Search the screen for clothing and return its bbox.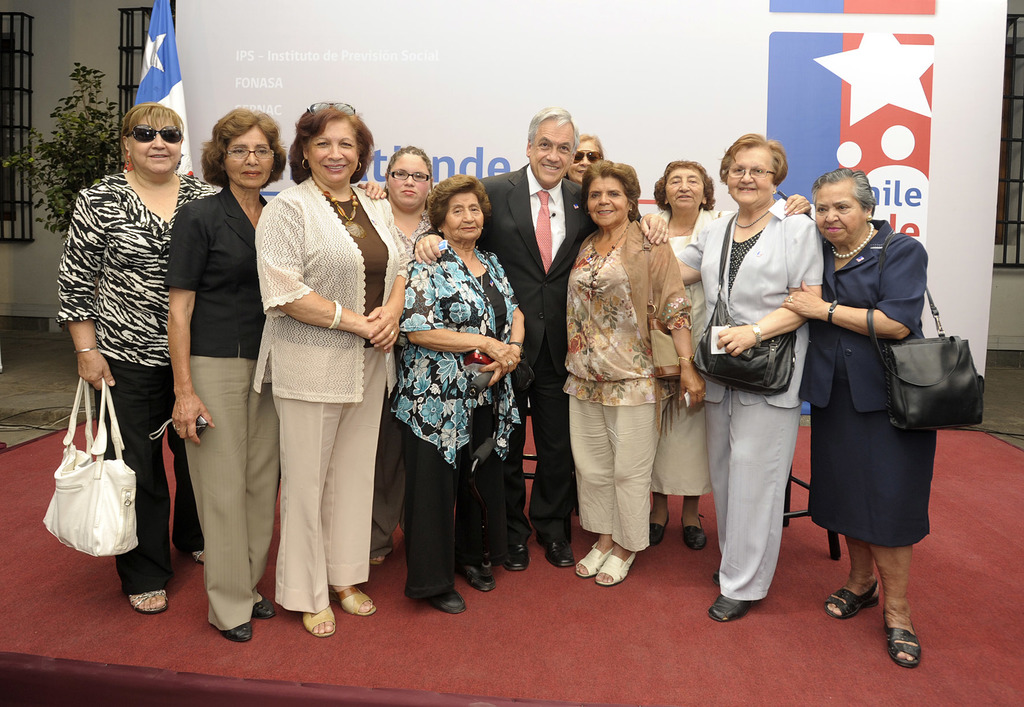
Found: 252:170:408:612.
